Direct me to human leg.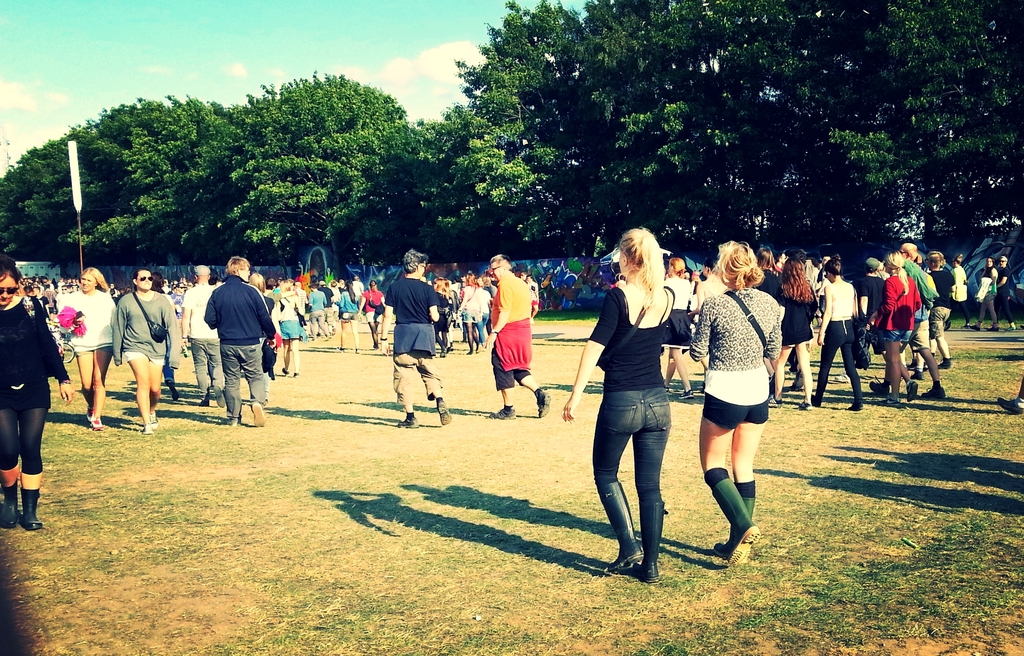
Direction: left=148, top=348, right=161, bottom=416.
